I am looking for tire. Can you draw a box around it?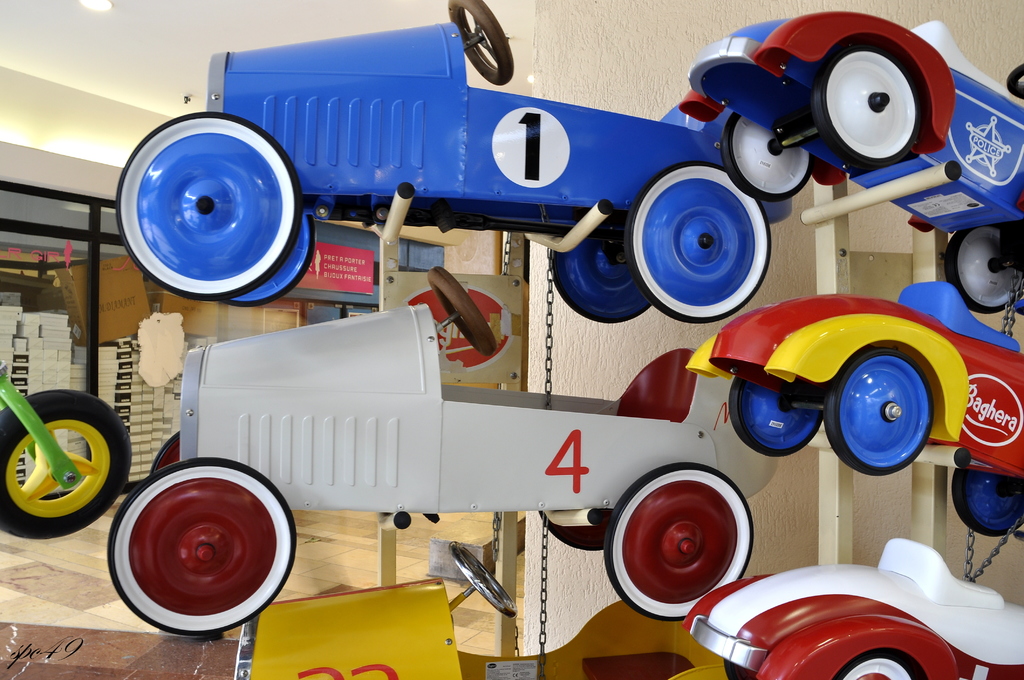
Sure, the bounding box is (833,649,924,679).
